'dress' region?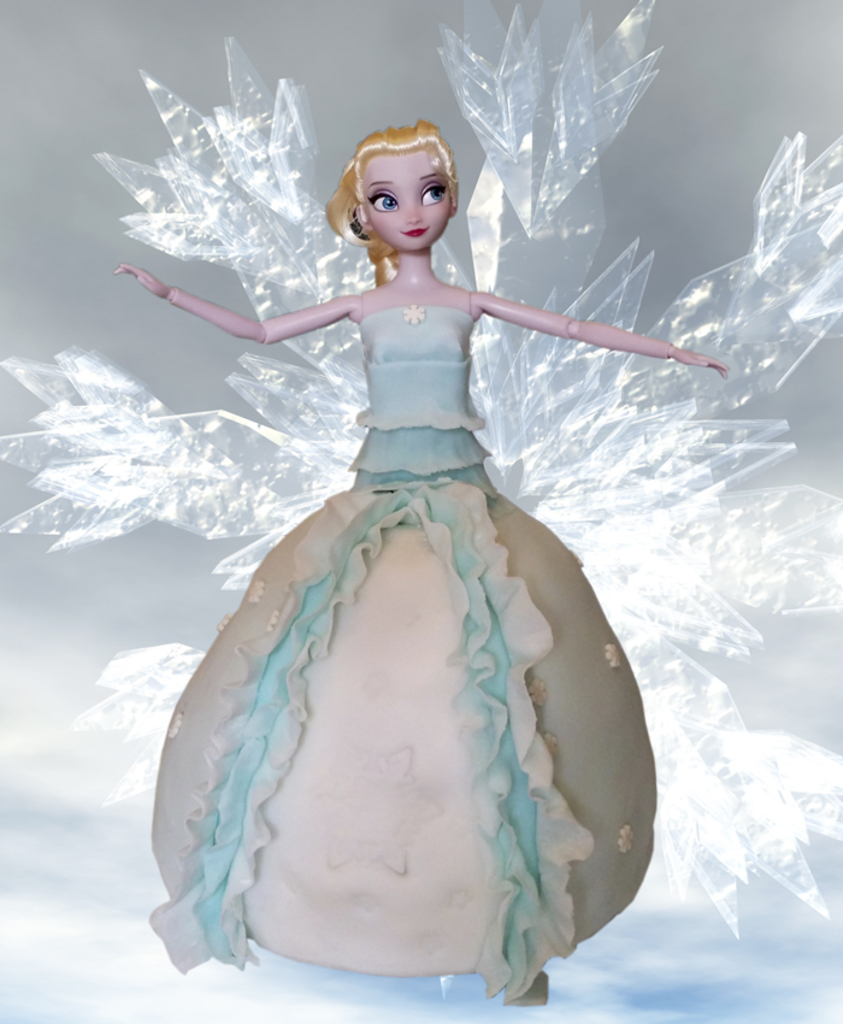
left=143, top=301, right=658, bottom=1007
